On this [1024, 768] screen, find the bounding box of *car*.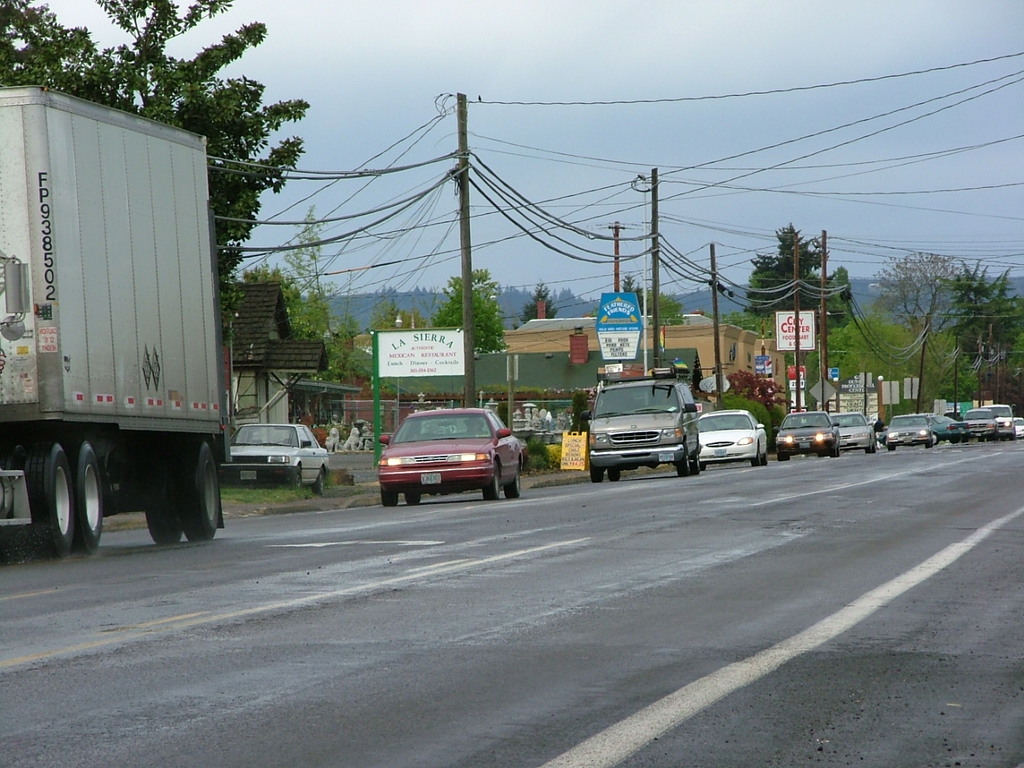
Bounding box: (left=881, top=414, right=933, bottom=444).
